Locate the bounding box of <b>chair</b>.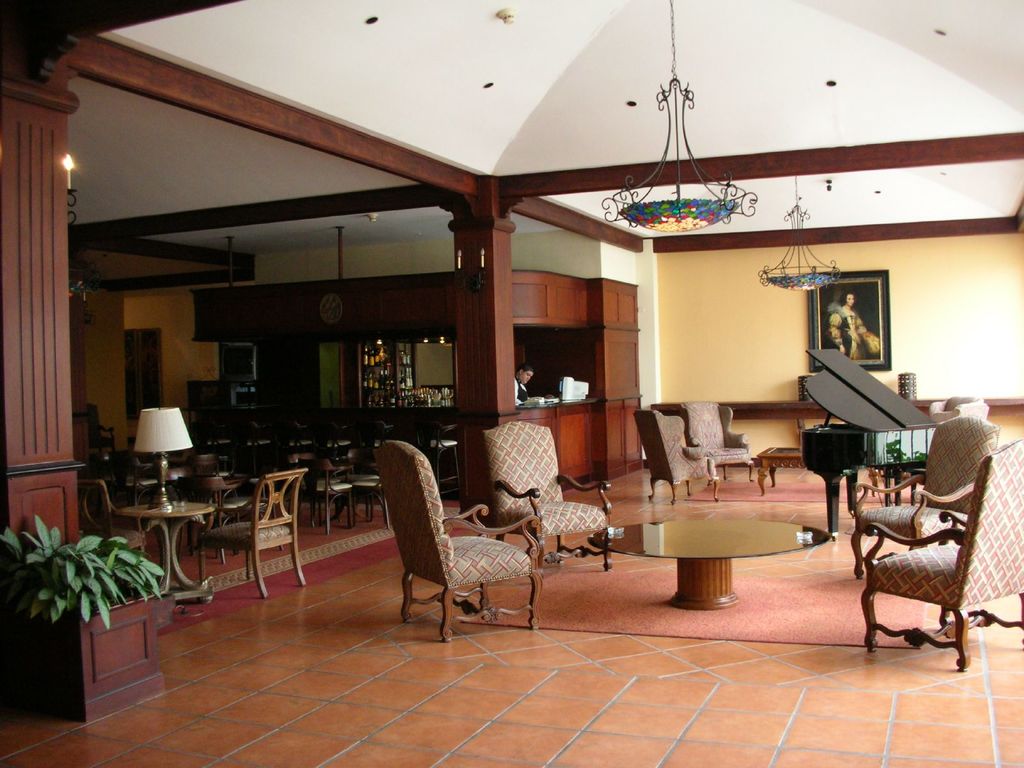
Bounding box: [x1=853, y1=417, x2=1002, y2=583].
